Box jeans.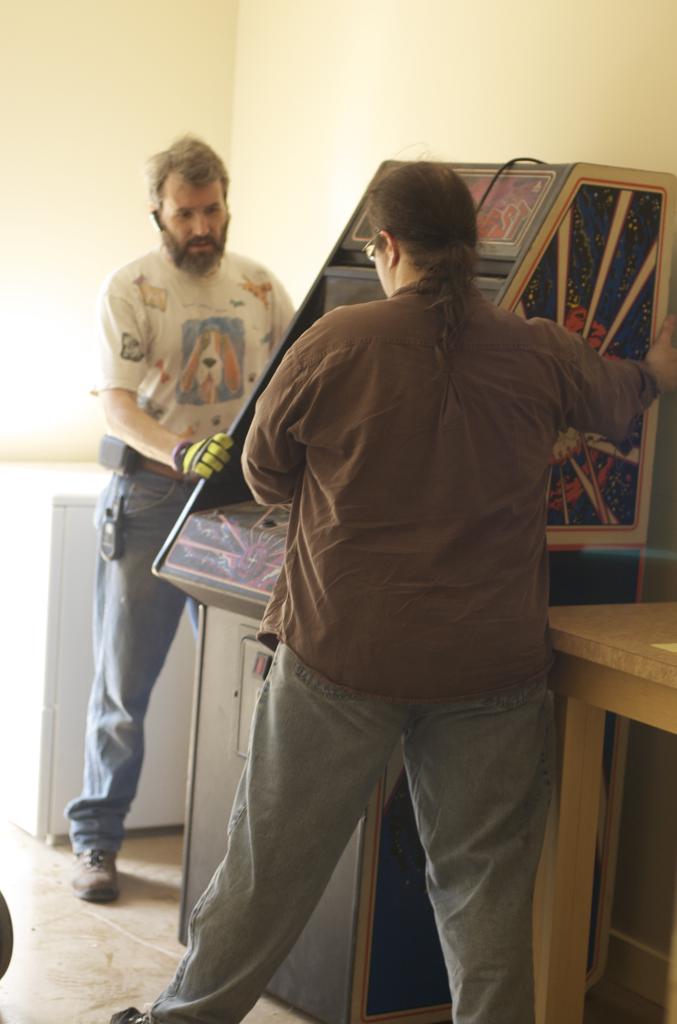
detection(65, 441, 211, 890).
